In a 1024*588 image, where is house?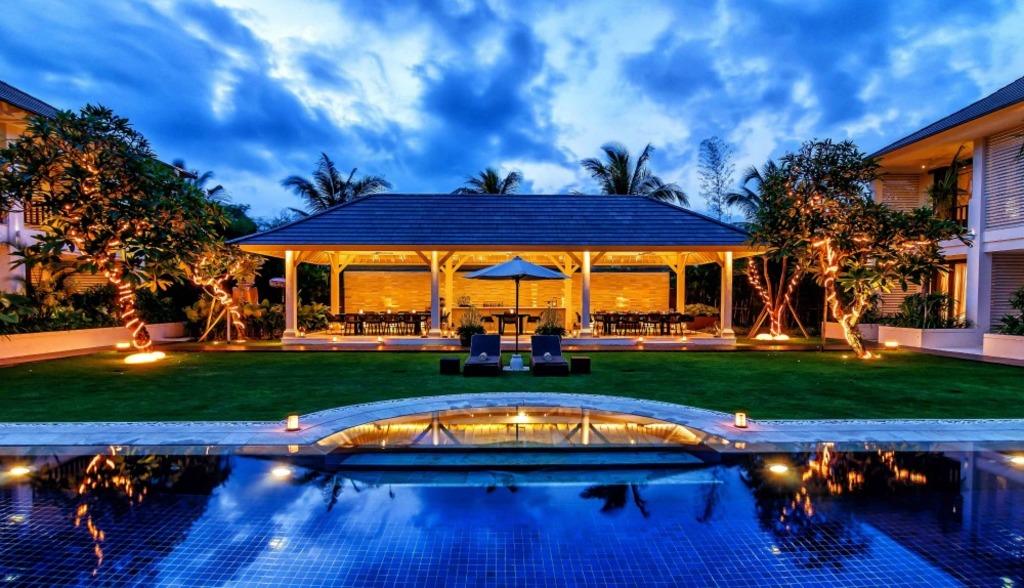
box(816, 71, 1023, 360).
